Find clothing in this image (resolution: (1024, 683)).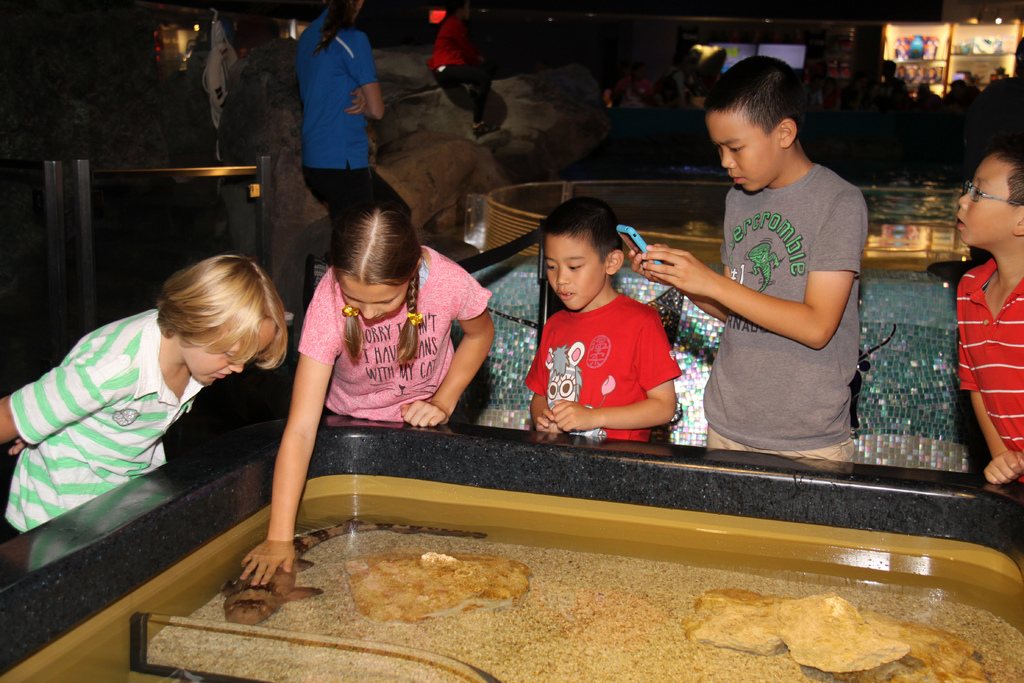
left=1, top=309, right=204, bottom=530.
